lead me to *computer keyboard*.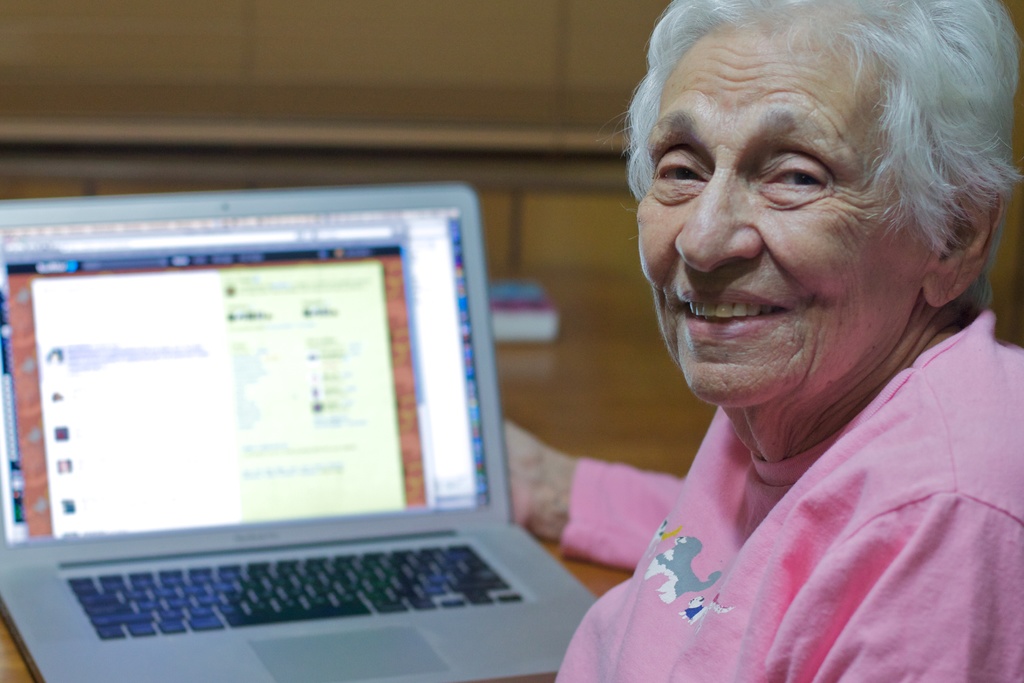
Lead to [63,541,527,643].
